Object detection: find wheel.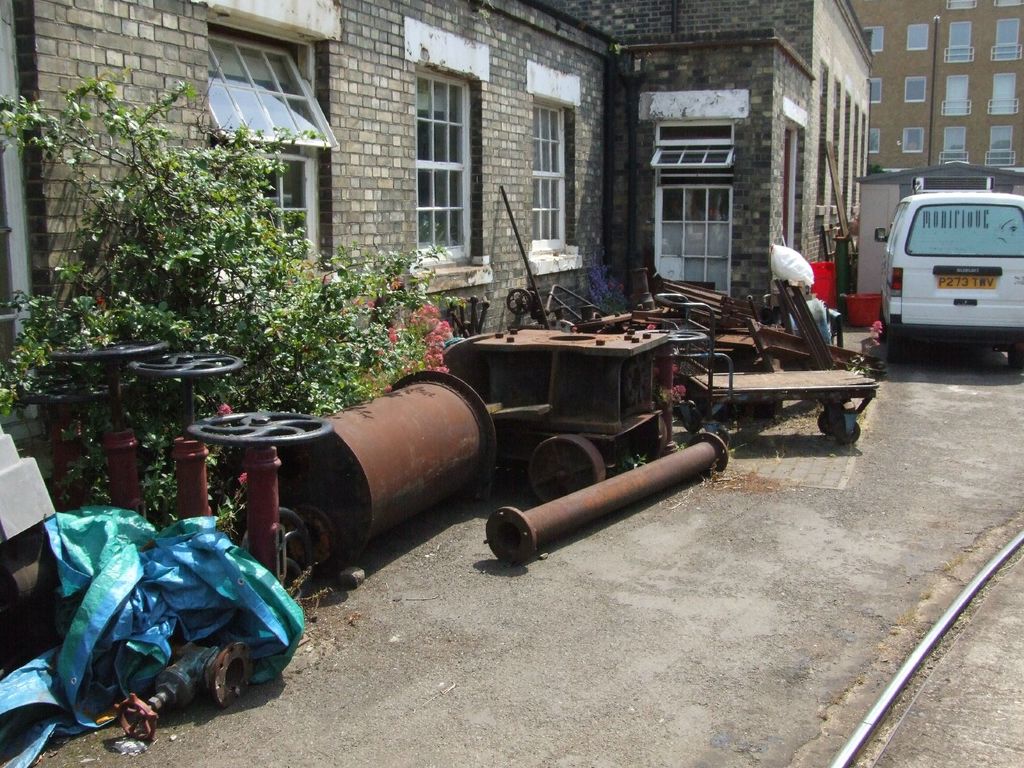
<box>882,330,915,367</box>.
